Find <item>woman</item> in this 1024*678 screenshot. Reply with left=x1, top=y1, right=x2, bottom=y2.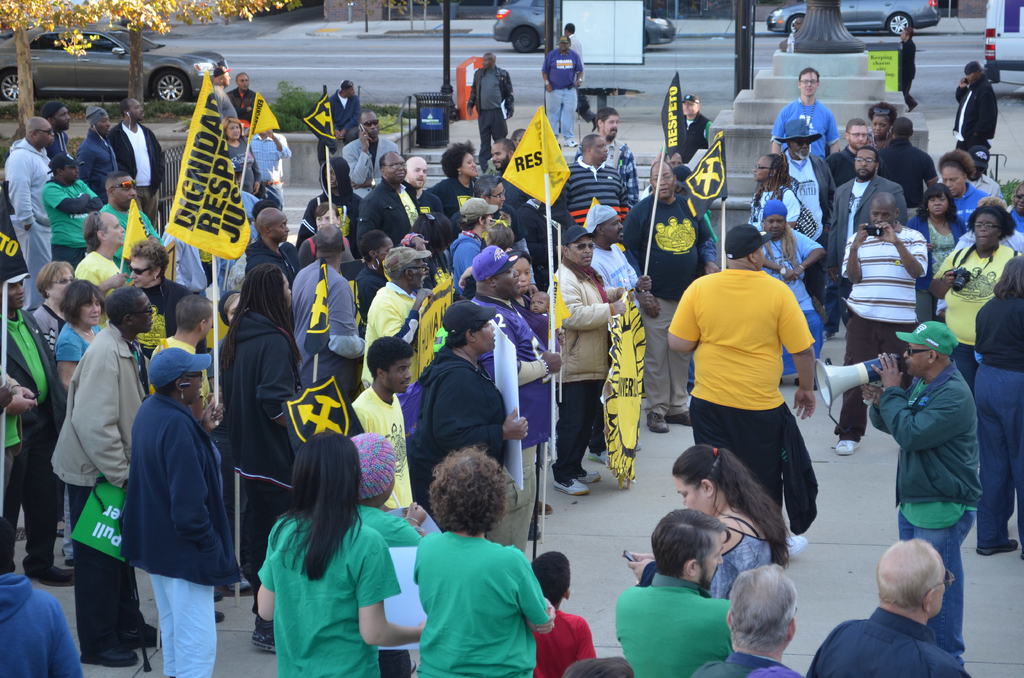
left=863, top=103, right=895, bottom=153.
